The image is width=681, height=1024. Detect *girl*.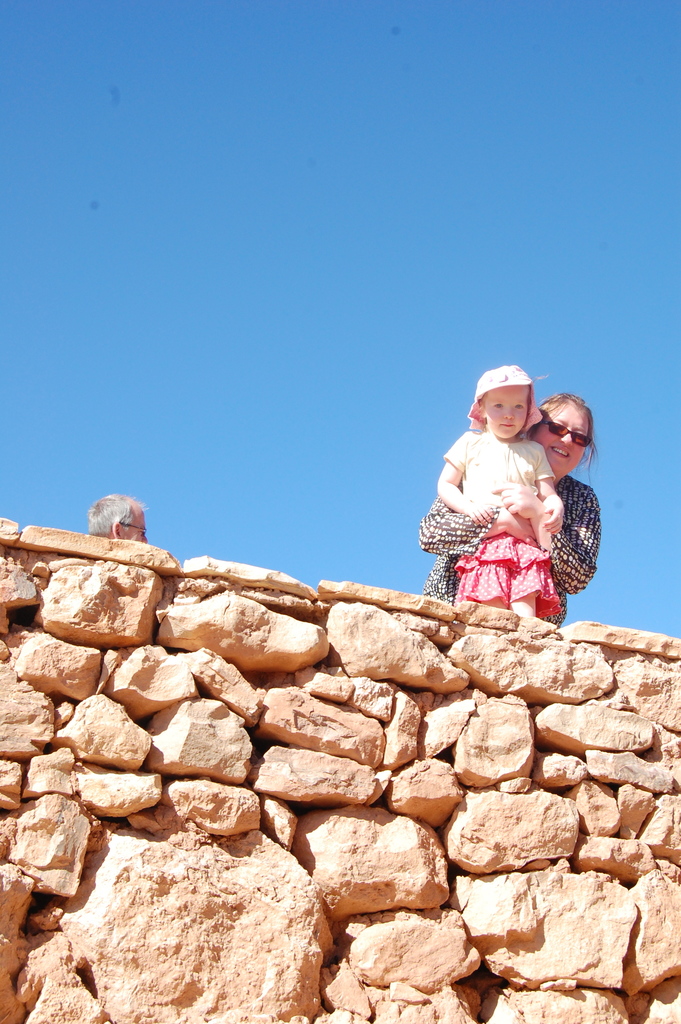
Detection: {"left": 432, "top": 358, "right": 566, "bottom": 624}.
